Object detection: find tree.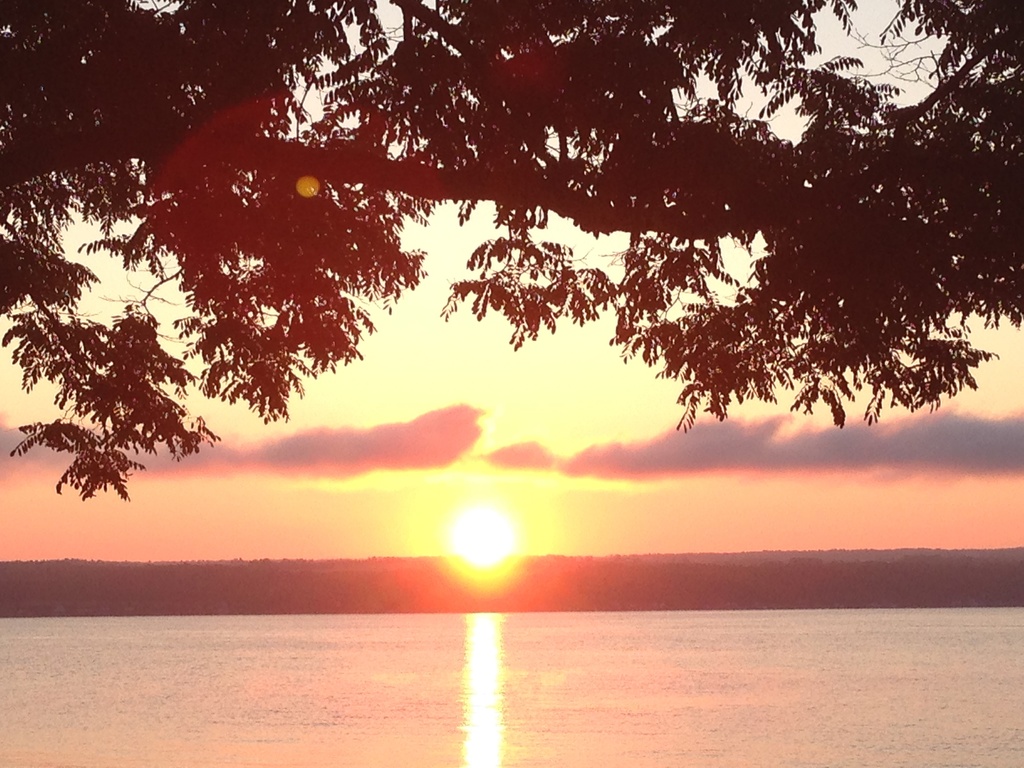
{"left": 59, "top": 4, "right": 1002, "bottom": 562}.
